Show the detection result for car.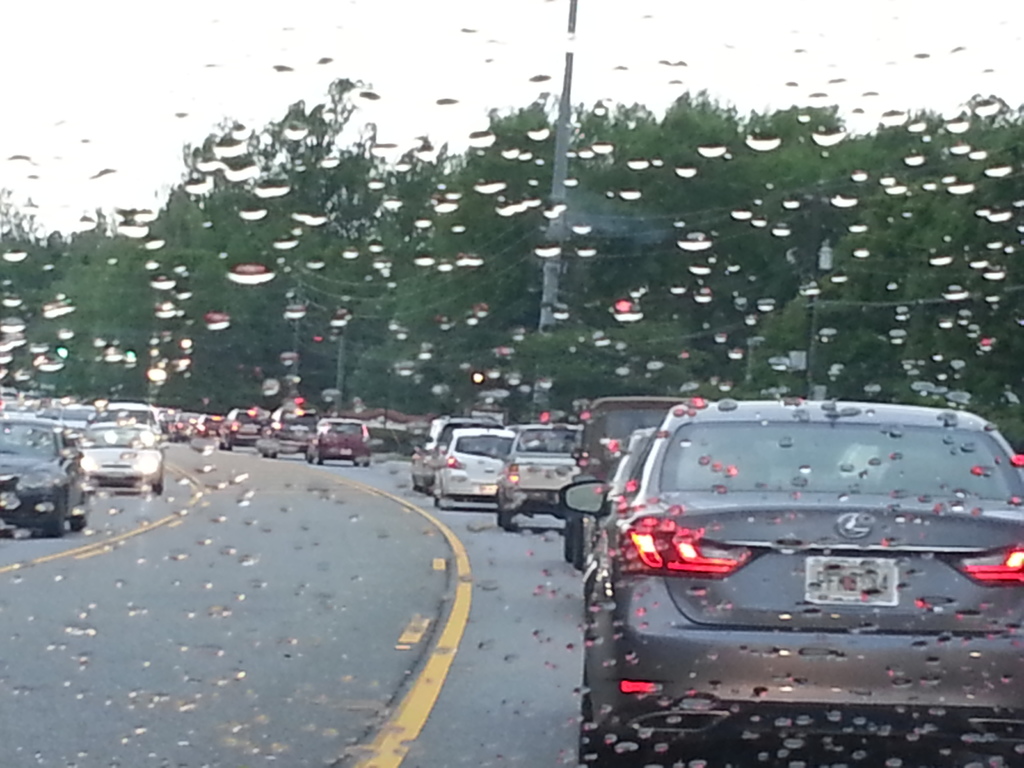
{"x1": 412, "y1": 417, "x2": 493, "y2": 492}.
